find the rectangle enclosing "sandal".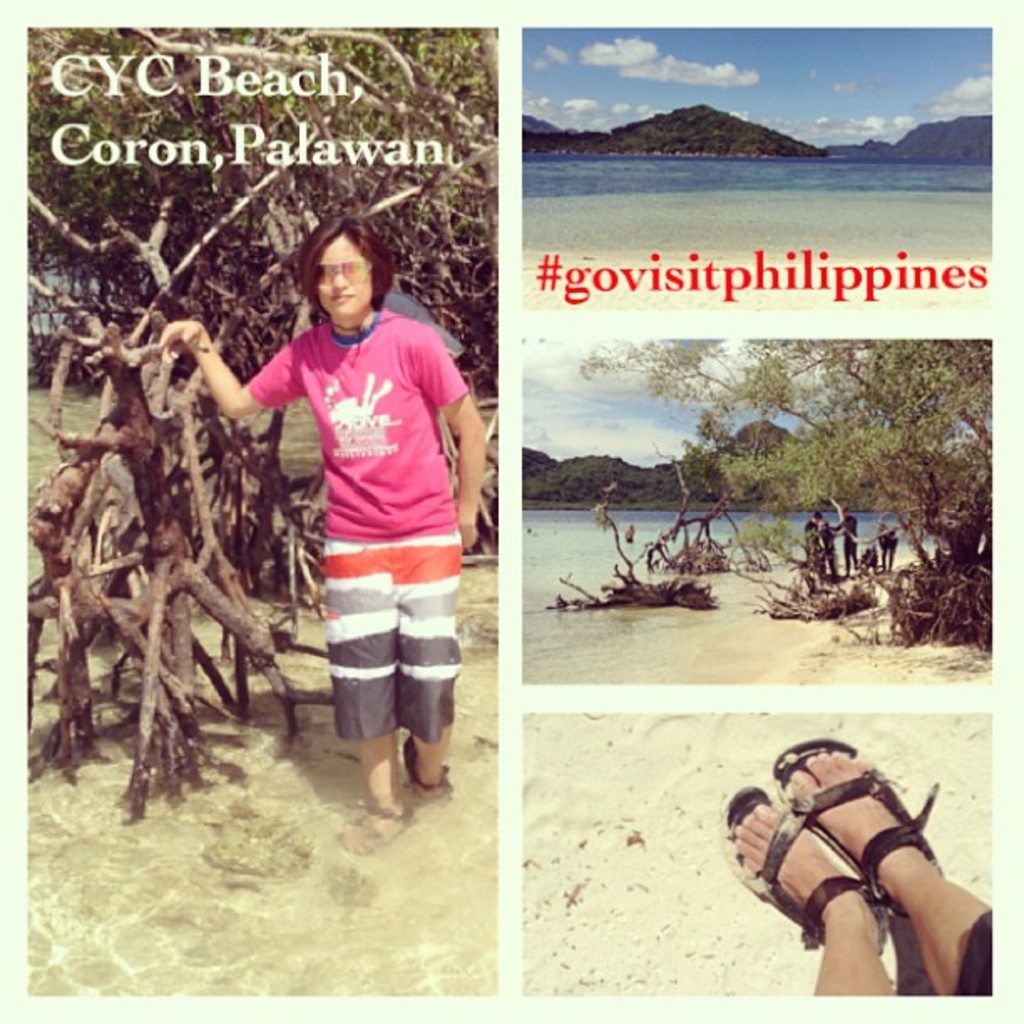
713, 778, 904, 959.
